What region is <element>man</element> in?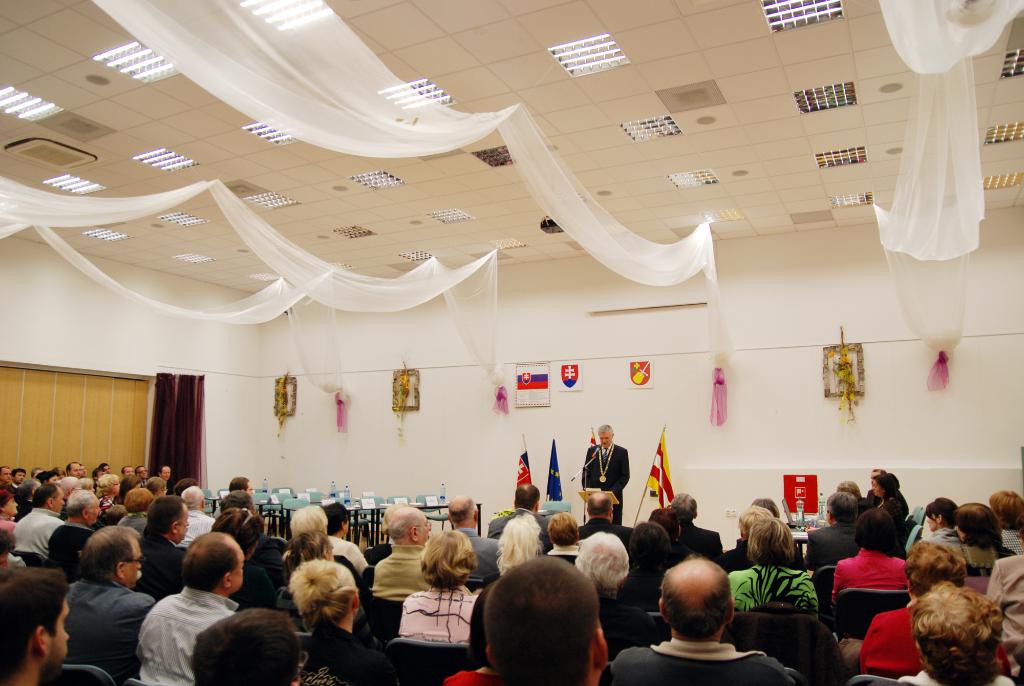
Rect(173, 487, 218, 556).
